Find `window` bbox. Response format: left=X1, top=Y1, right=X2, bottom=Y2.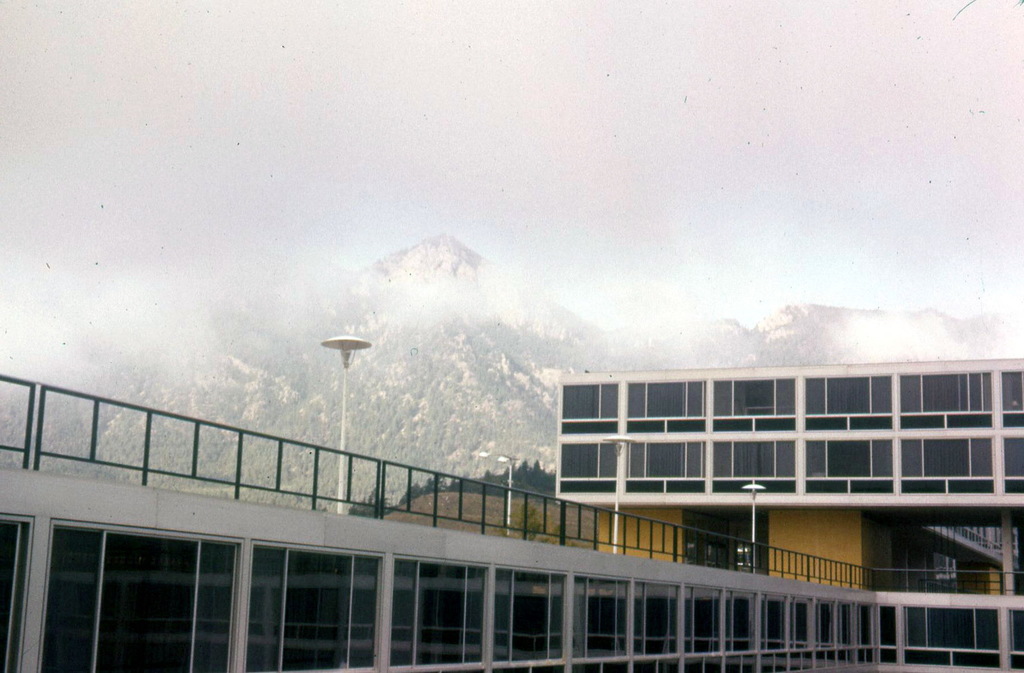
left=820, top=603, right=840, bottom=663.
